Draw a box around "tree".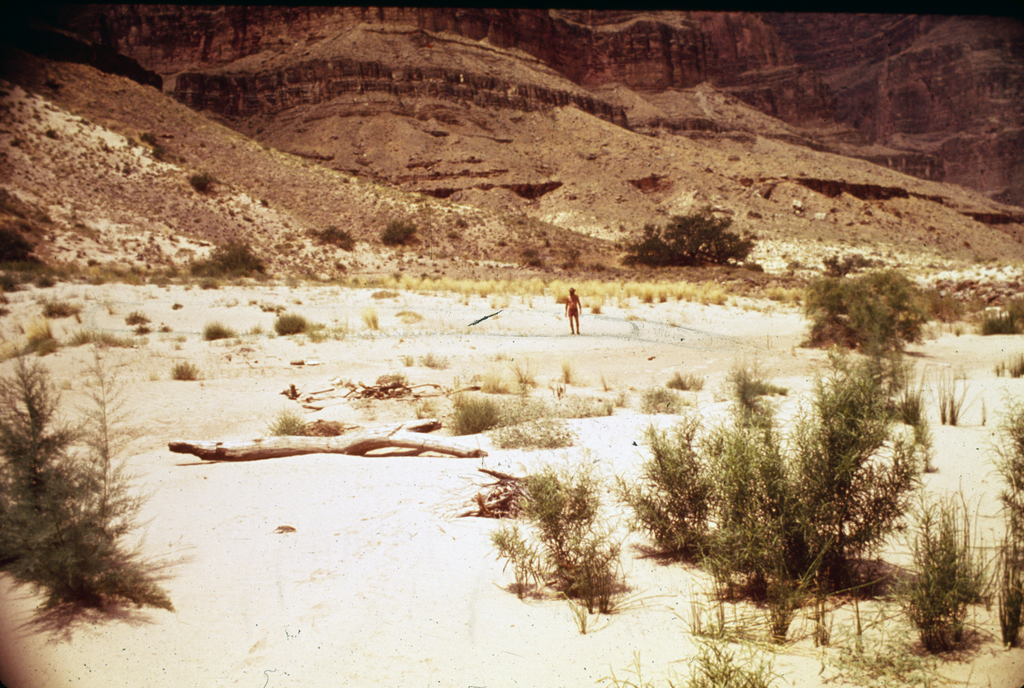
select_region(990, 408, 1023, 646).
